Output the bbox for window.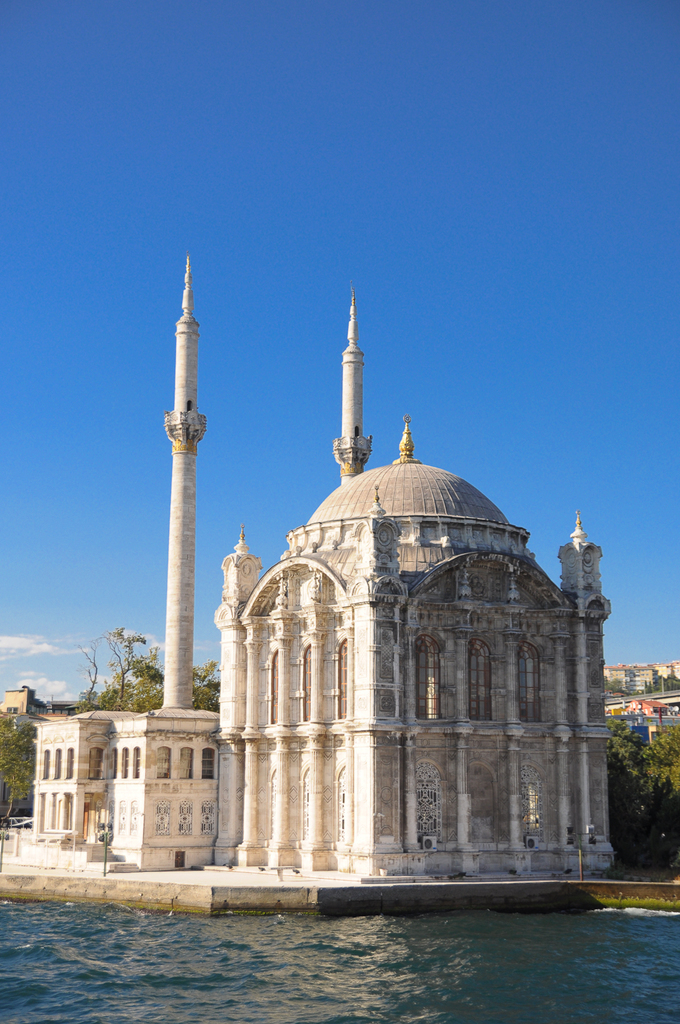
box=[155, 739, 176, 781].
